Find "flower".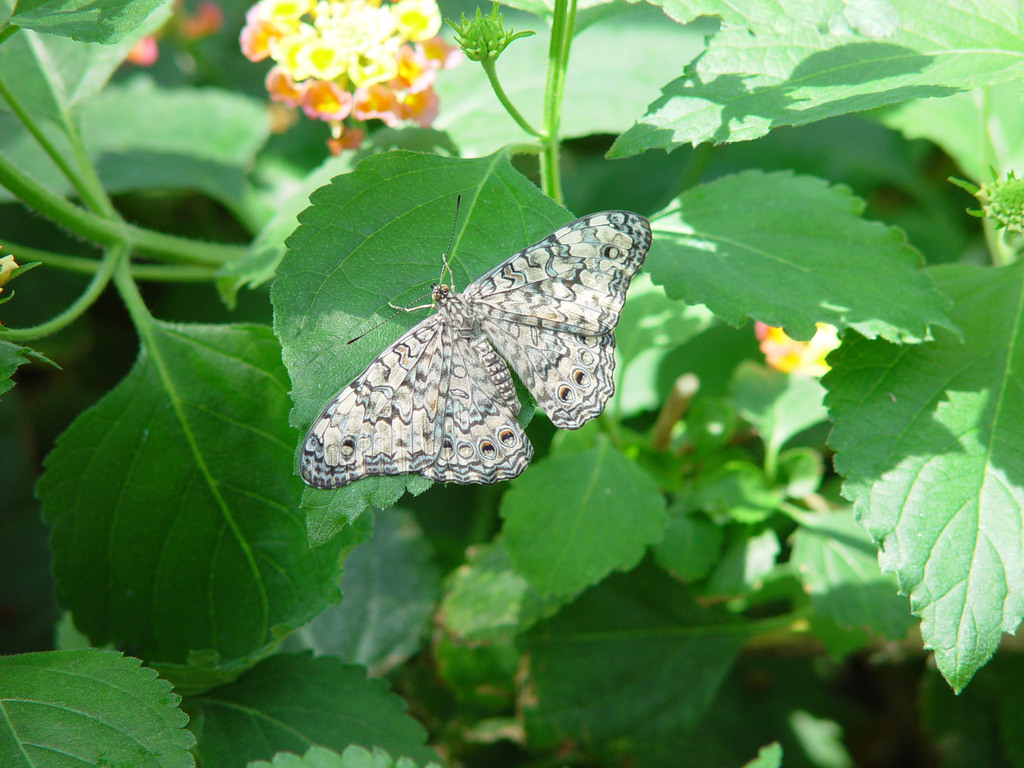
region(173, 0, 223, 37).
